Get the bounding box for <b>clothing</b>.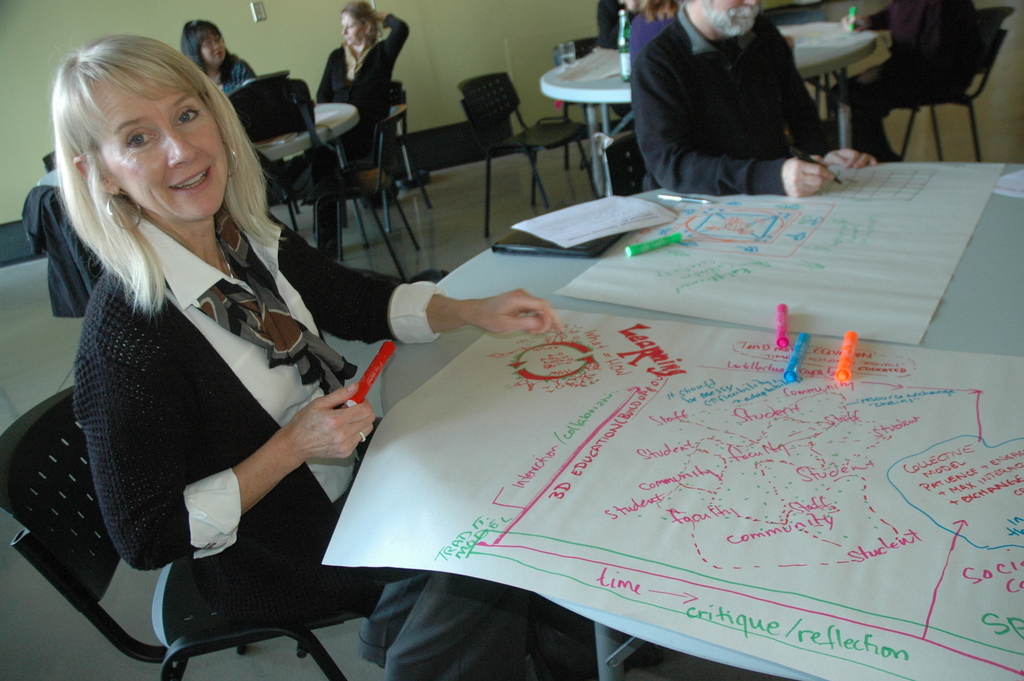
830/3/975/155.
